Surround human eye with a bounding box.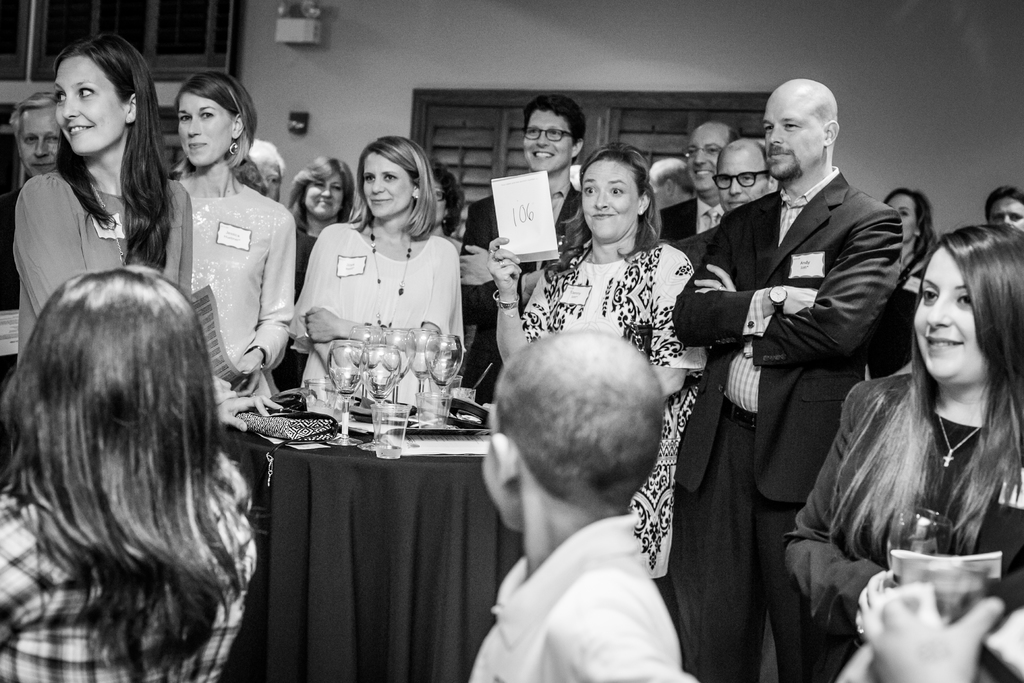
Rect(364, 176, 374, 183).
